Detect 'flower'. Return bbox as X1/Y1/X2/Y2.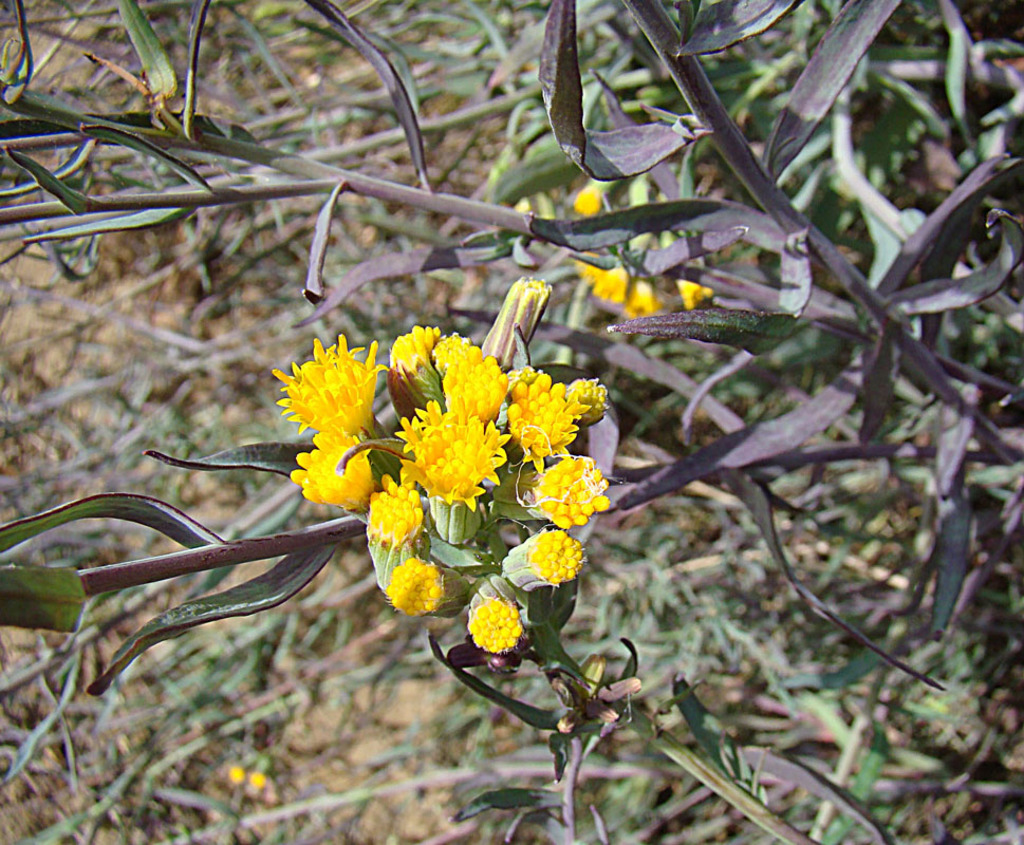
290/427/381/508.
